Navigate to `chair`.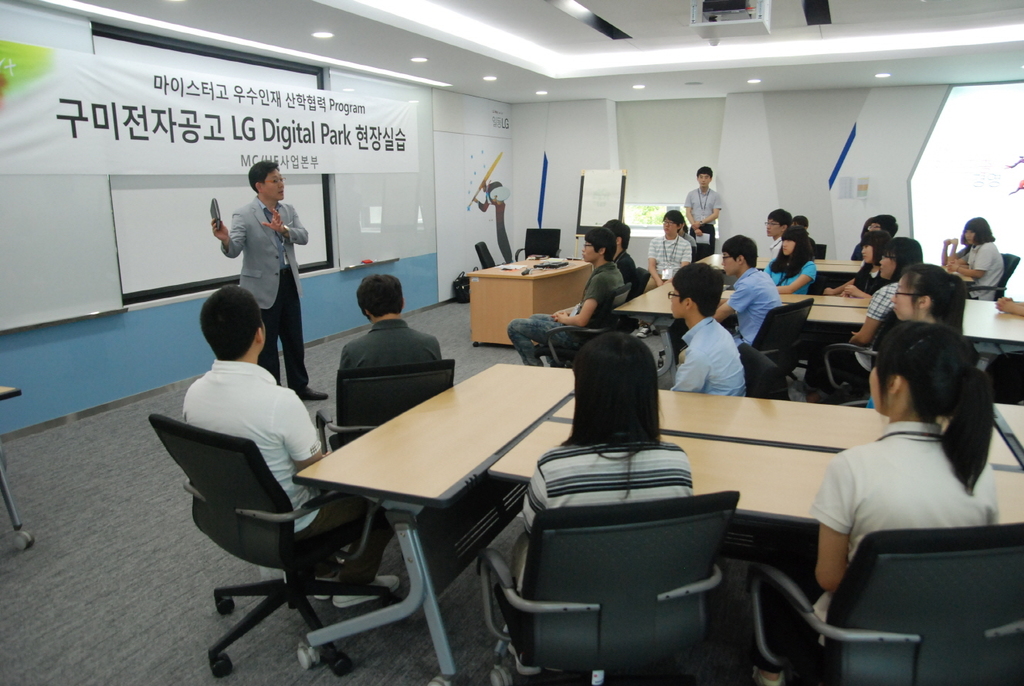
Navigation target: bbox=(736, 522, 1023, 685).
